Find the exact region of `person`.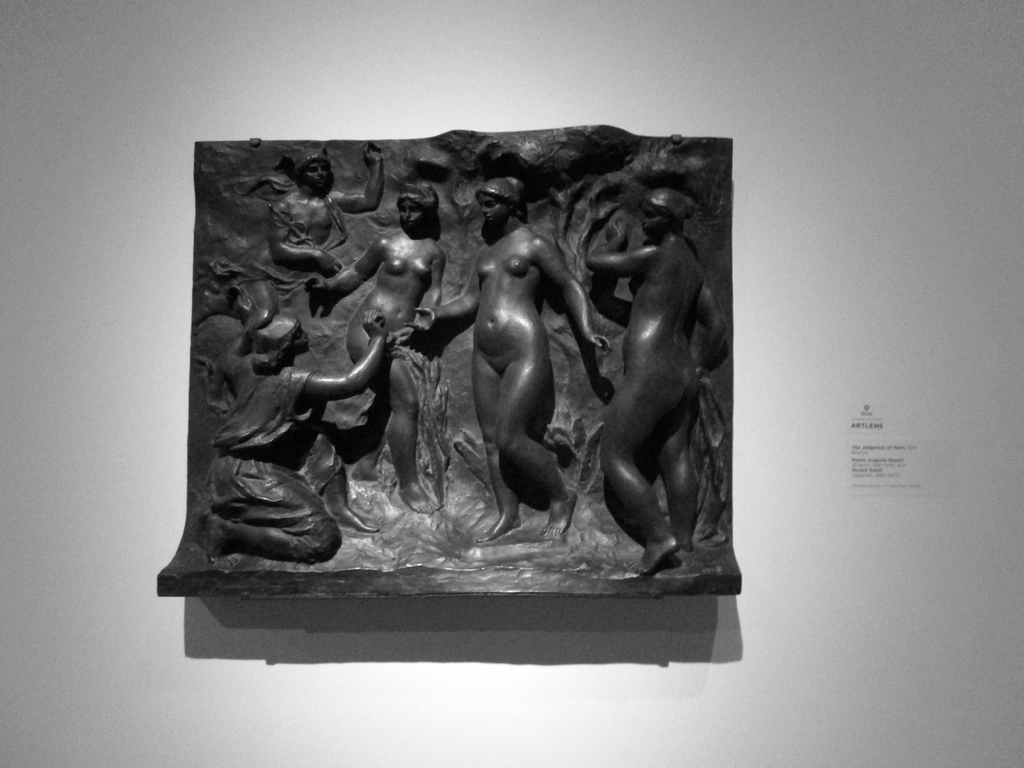
Exact region: (275, 147, 392, 310).
